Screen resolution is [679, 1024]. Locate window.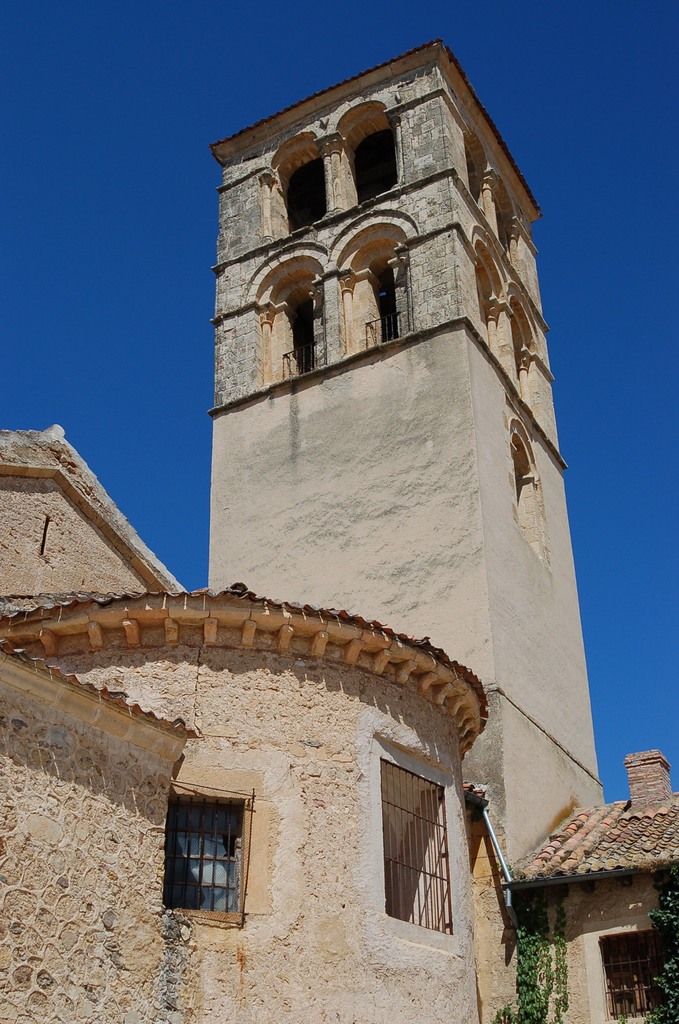
[473, 271, 495, 350].
